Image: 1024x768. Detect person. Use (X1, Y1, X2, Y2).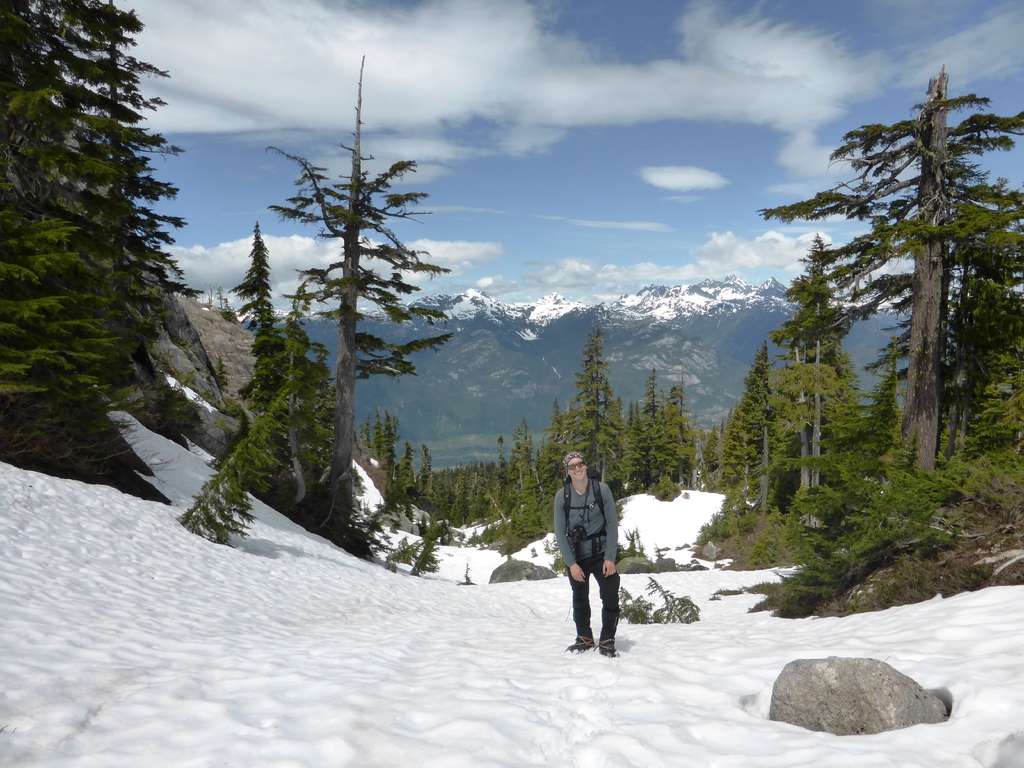
(554, 452, 620, 658).
